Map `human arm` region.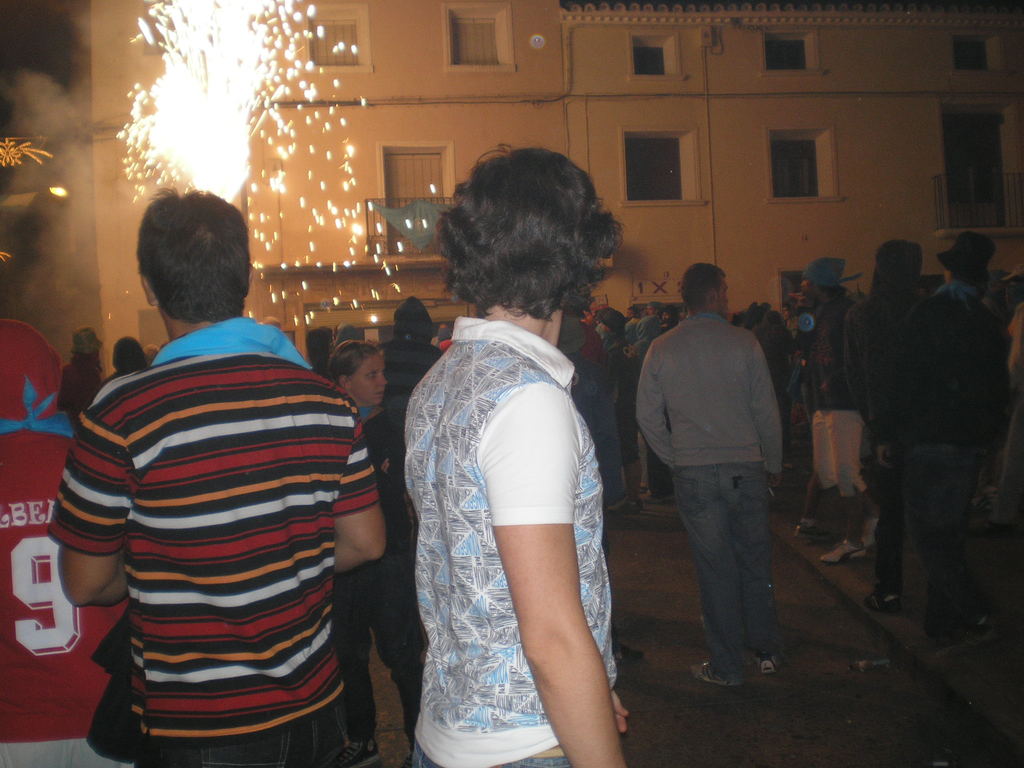
Mapped to [840,305,872,420].
